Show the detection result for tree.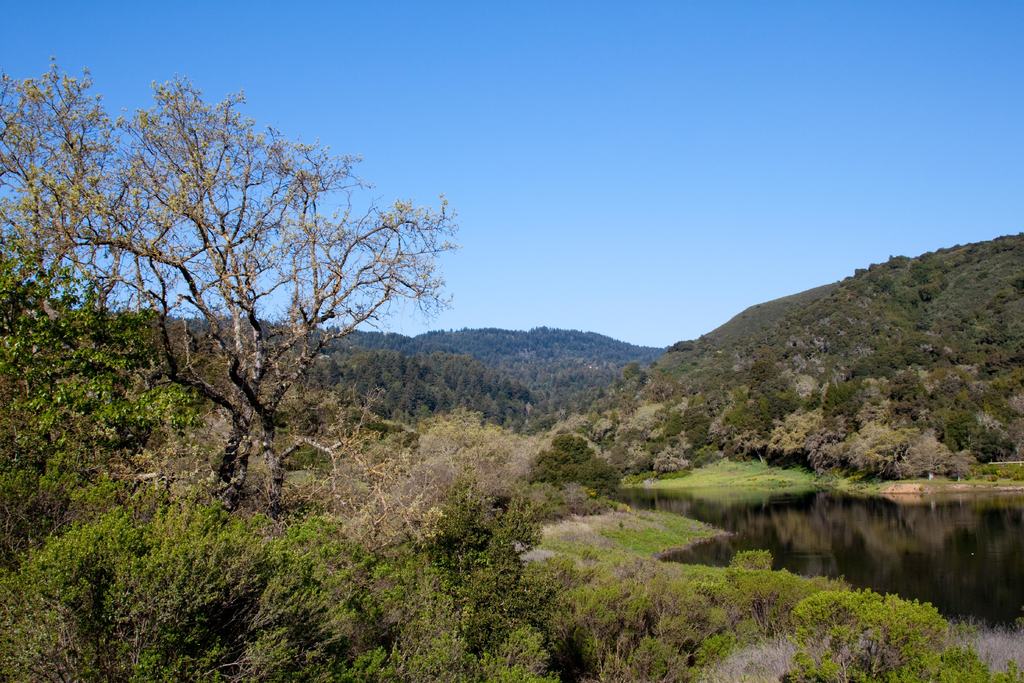
bbox(56, 72, 383, 503).
